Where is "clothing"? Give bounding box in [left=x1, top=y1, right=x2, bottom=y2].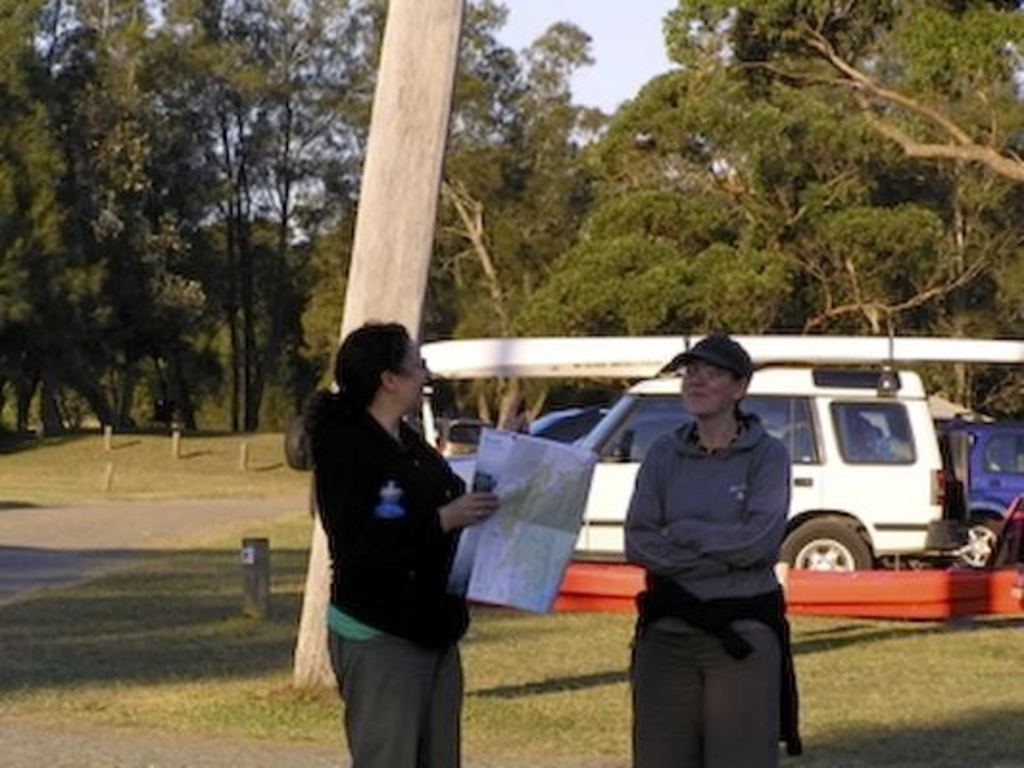
[left=313, top=403, right=467, bottom=762].
